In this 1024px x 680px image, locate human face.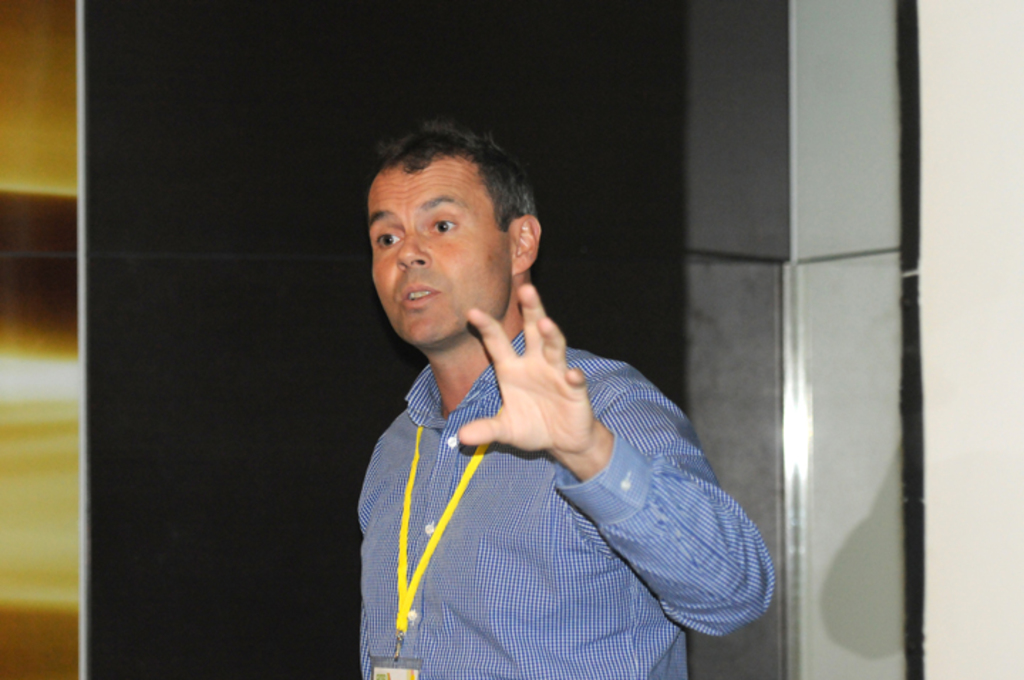
Bounding box: (x1=370, y1=145, x2=518, y2=347).
